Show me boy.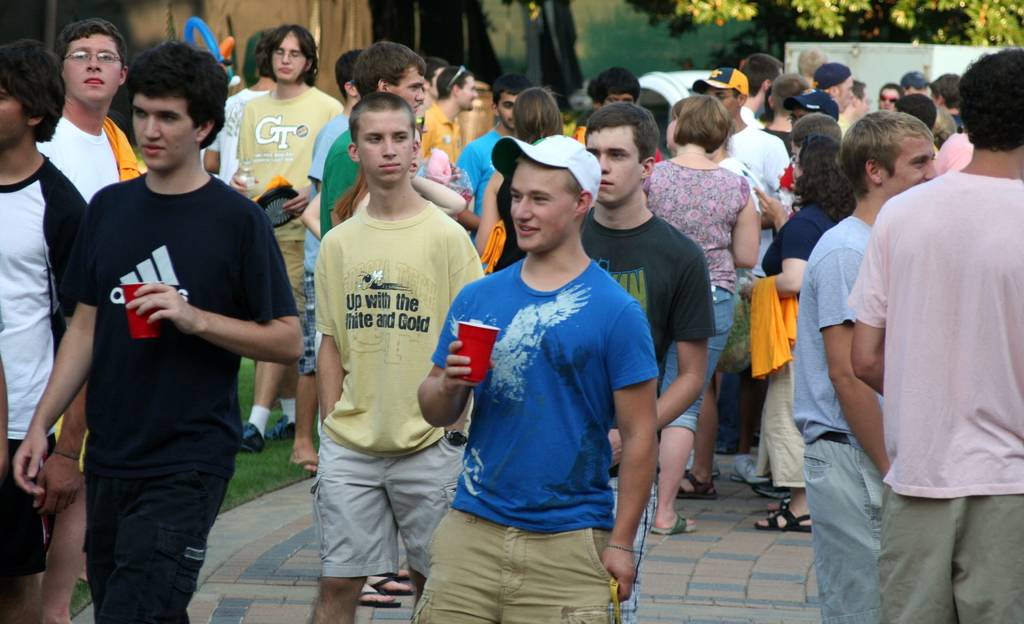
boy is here: 13/40/307/623.
